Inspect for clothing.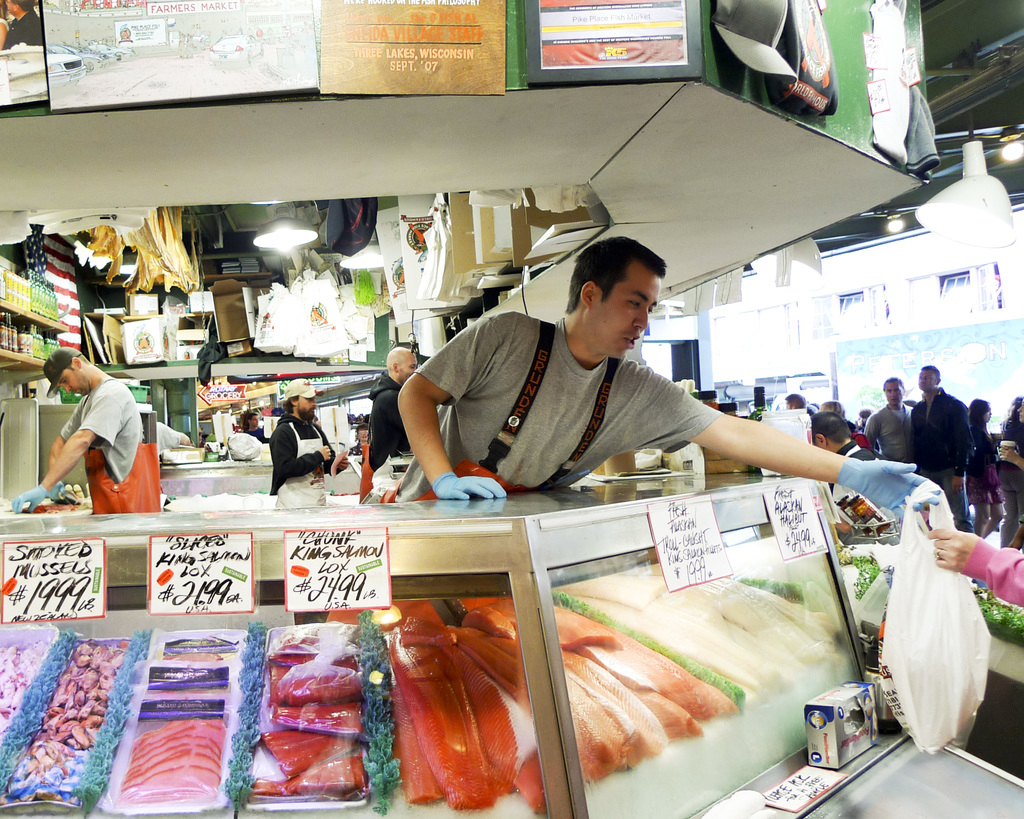
Inspection: (246,428,276,445).
